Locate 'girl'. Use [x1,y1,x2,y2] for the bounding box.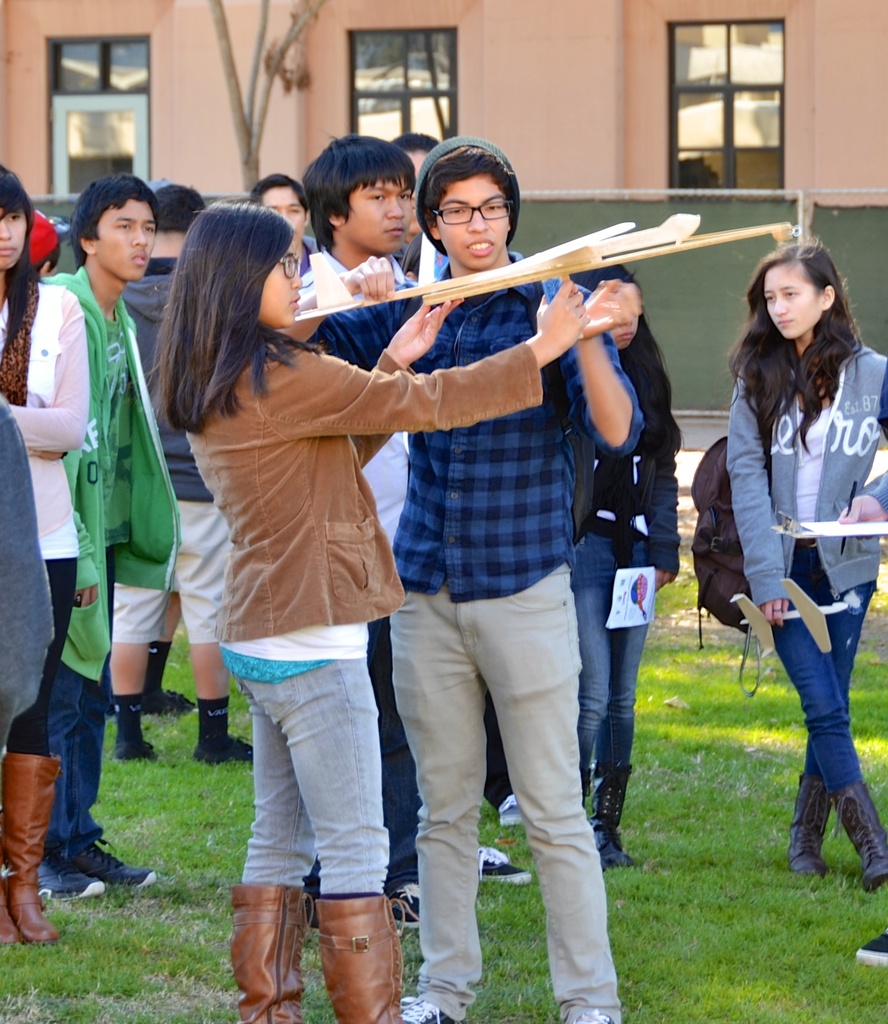
[722,235,887,888].
